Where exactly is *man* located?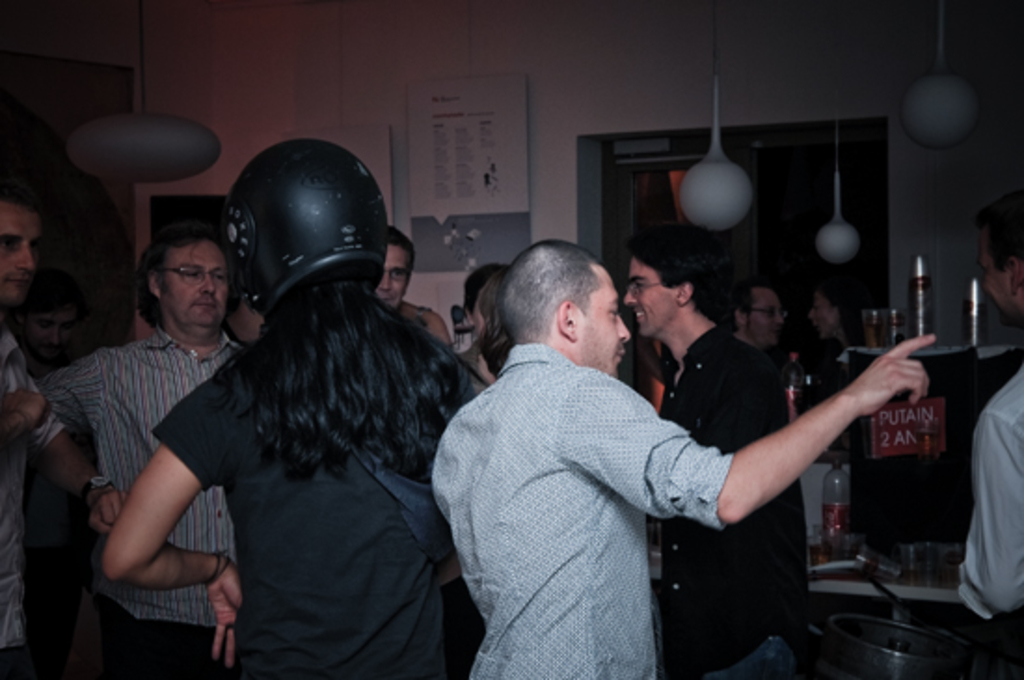
Its bounding box is [719, 278, 788, 360].
